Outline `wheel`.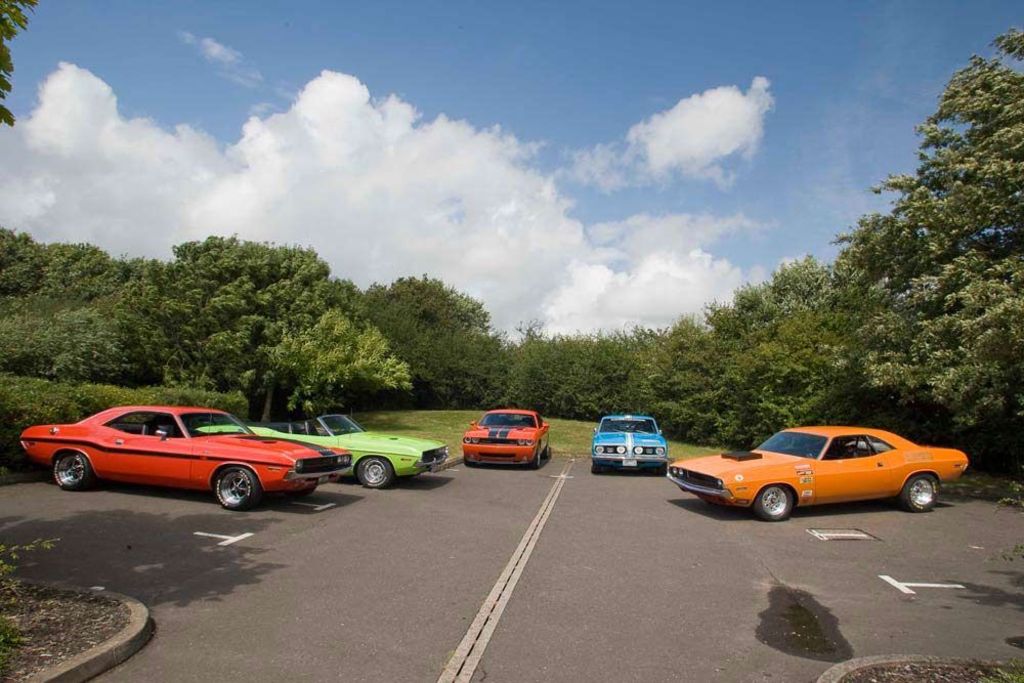
Outline: 215, 470, 256, 511.
